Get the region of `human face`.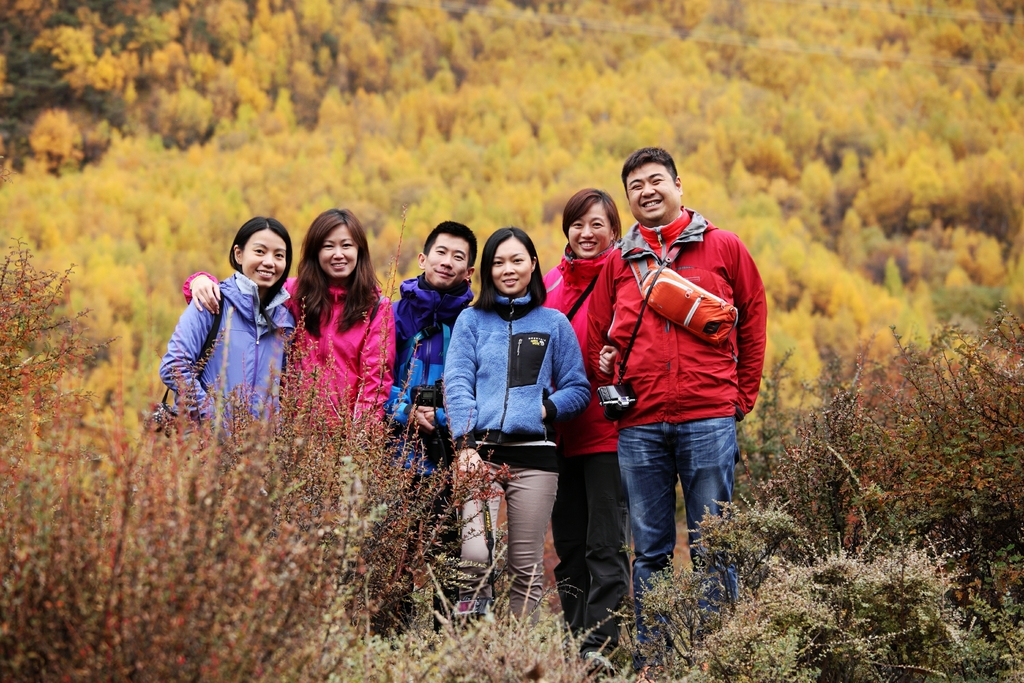
l=491, t=236, r=529, b=291.
